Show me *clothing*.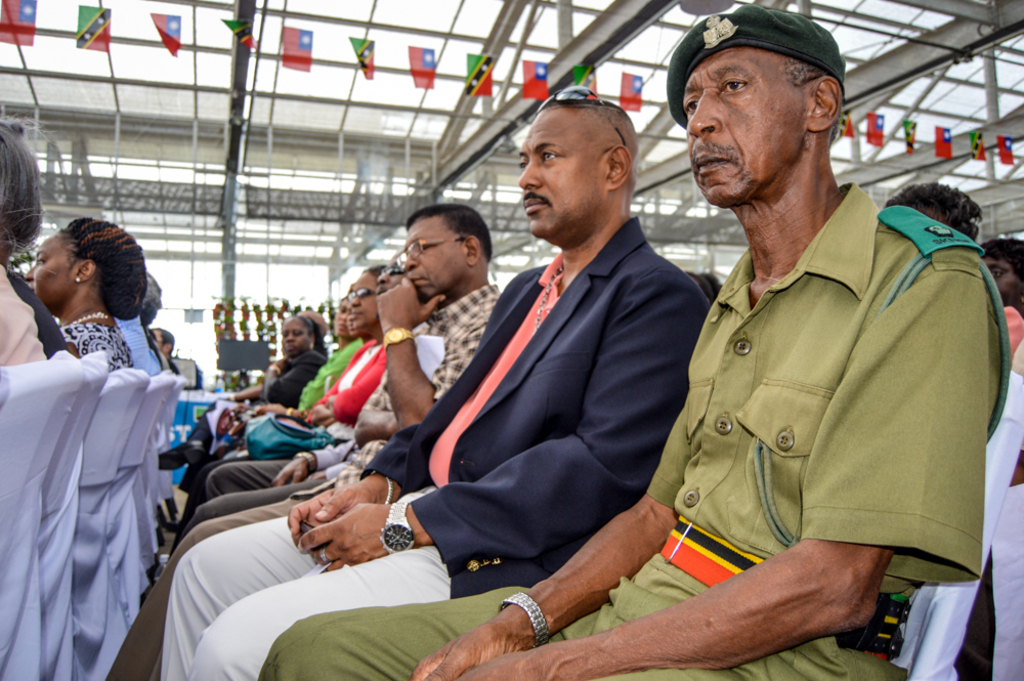
*clothing* is here: {"left": 252, "top": 181, "right": 977, "bottom": 680}.
